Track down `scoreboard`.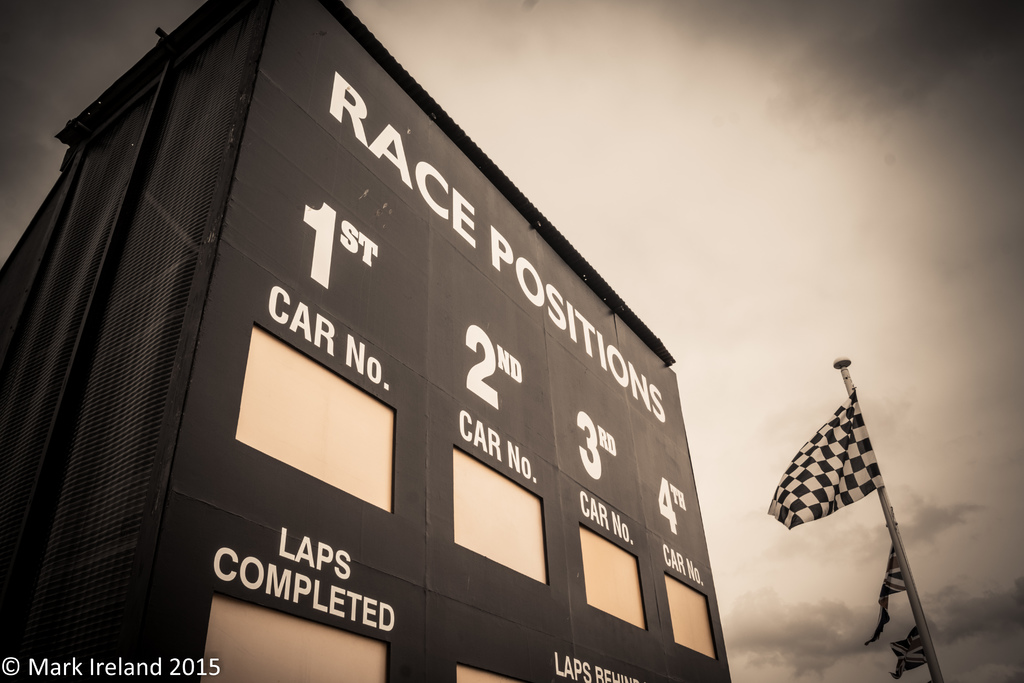
Tracked to BBox(0, 0, 737, 682).
